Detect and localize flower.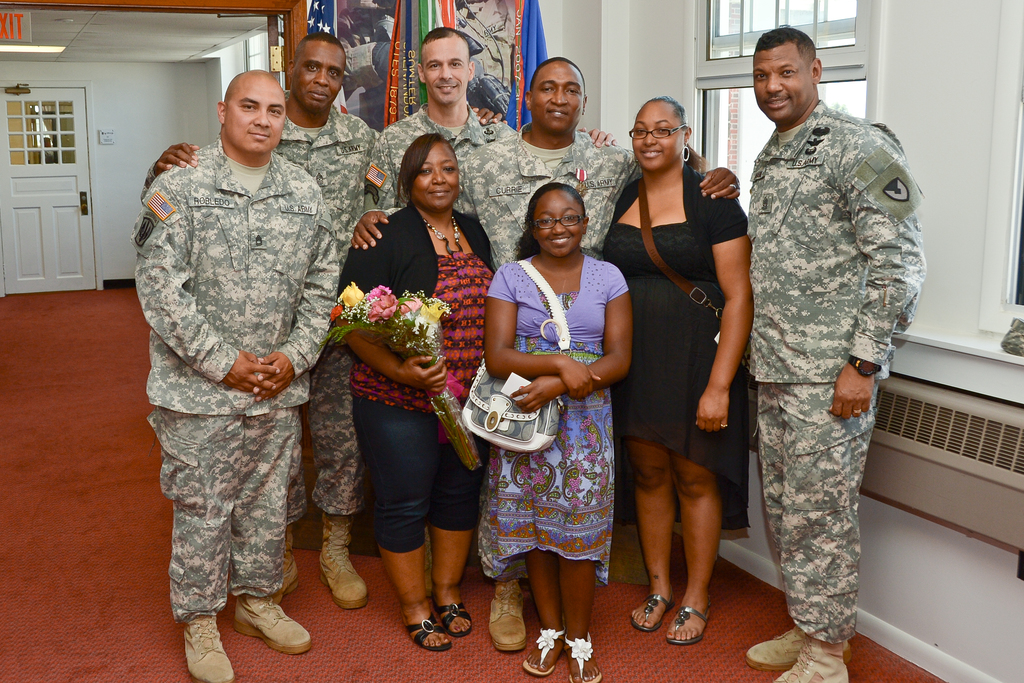
Localized at x1=572, y1=636, x2=593, y2=662.
